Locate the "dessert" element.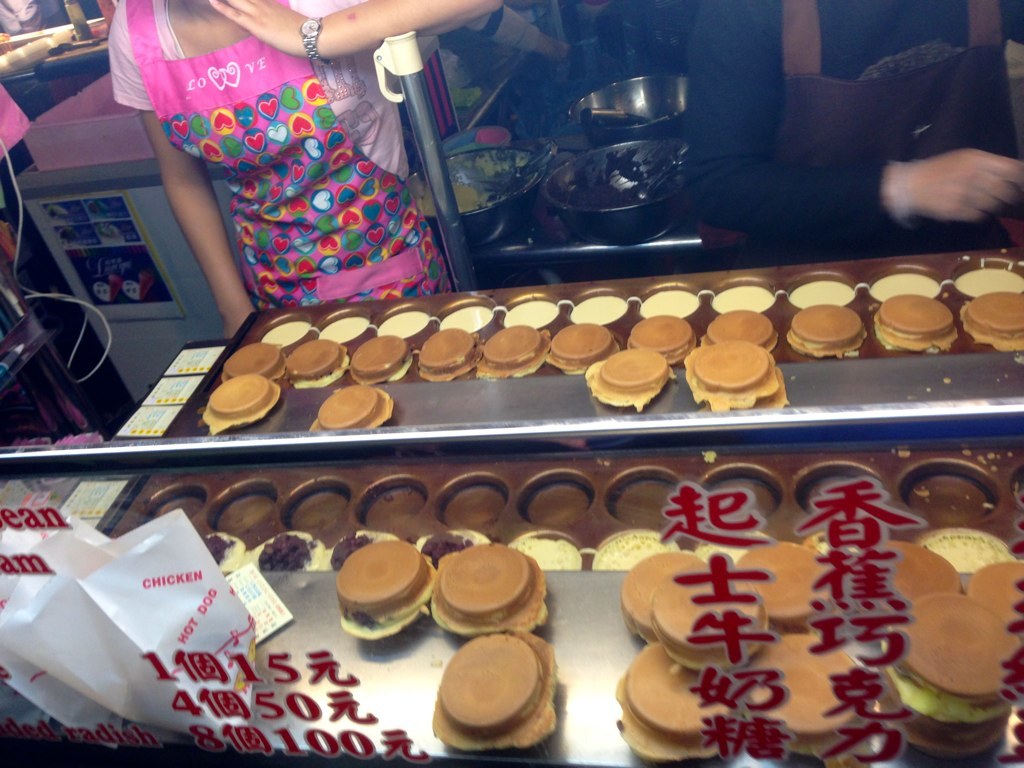
Element bbox: x1=626 y1=314 x2=699 y2=361.
